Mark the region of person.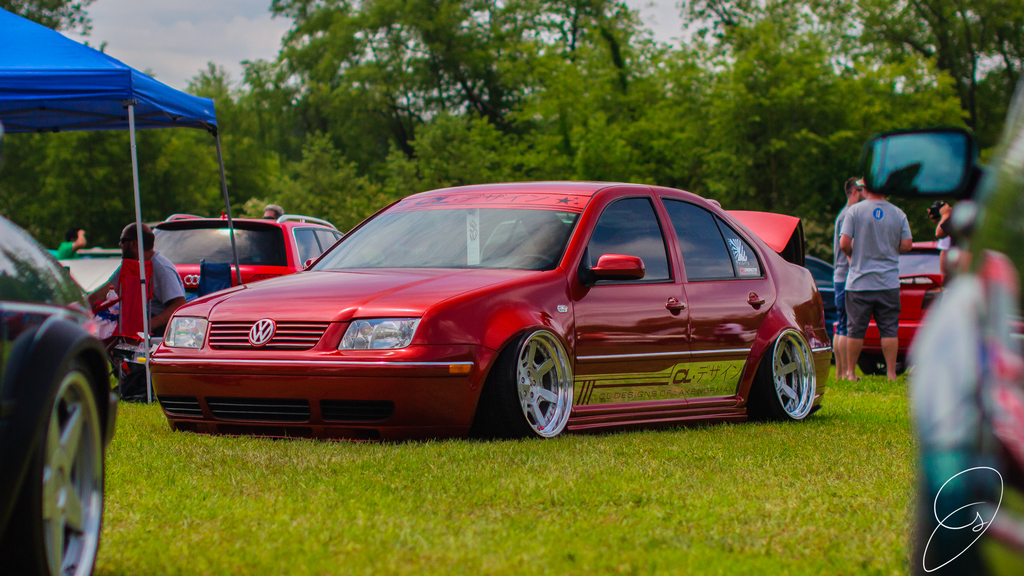
Region: x1=840 y1=173 x2=911 y2=386.
